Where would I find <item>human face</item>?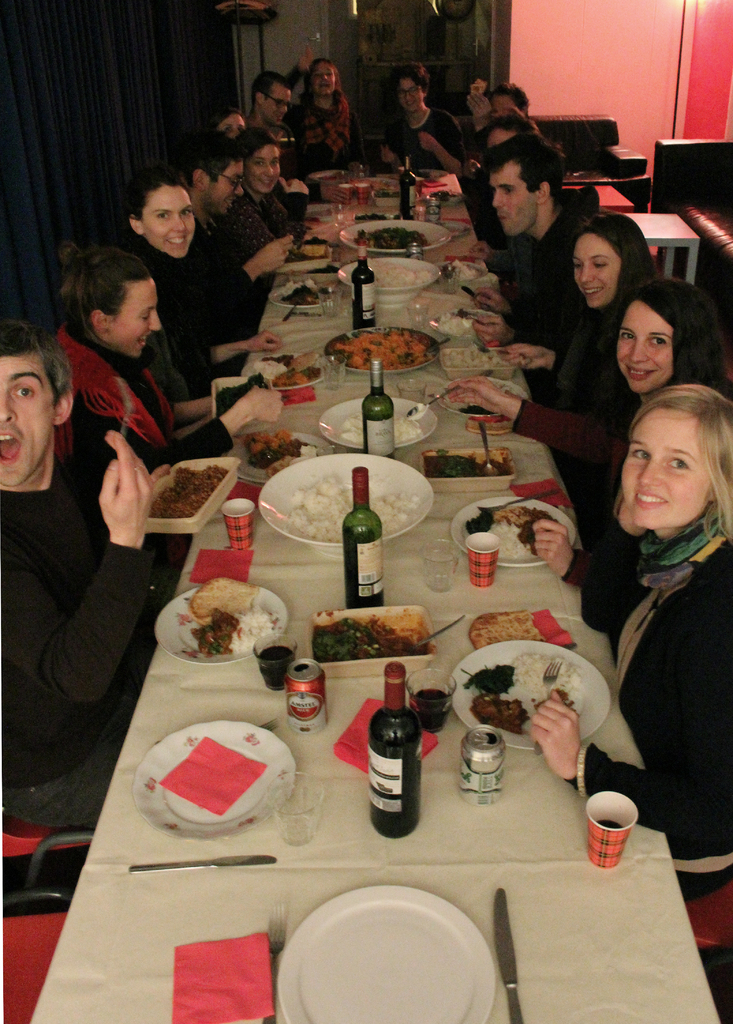
At [485,128,516,149].
